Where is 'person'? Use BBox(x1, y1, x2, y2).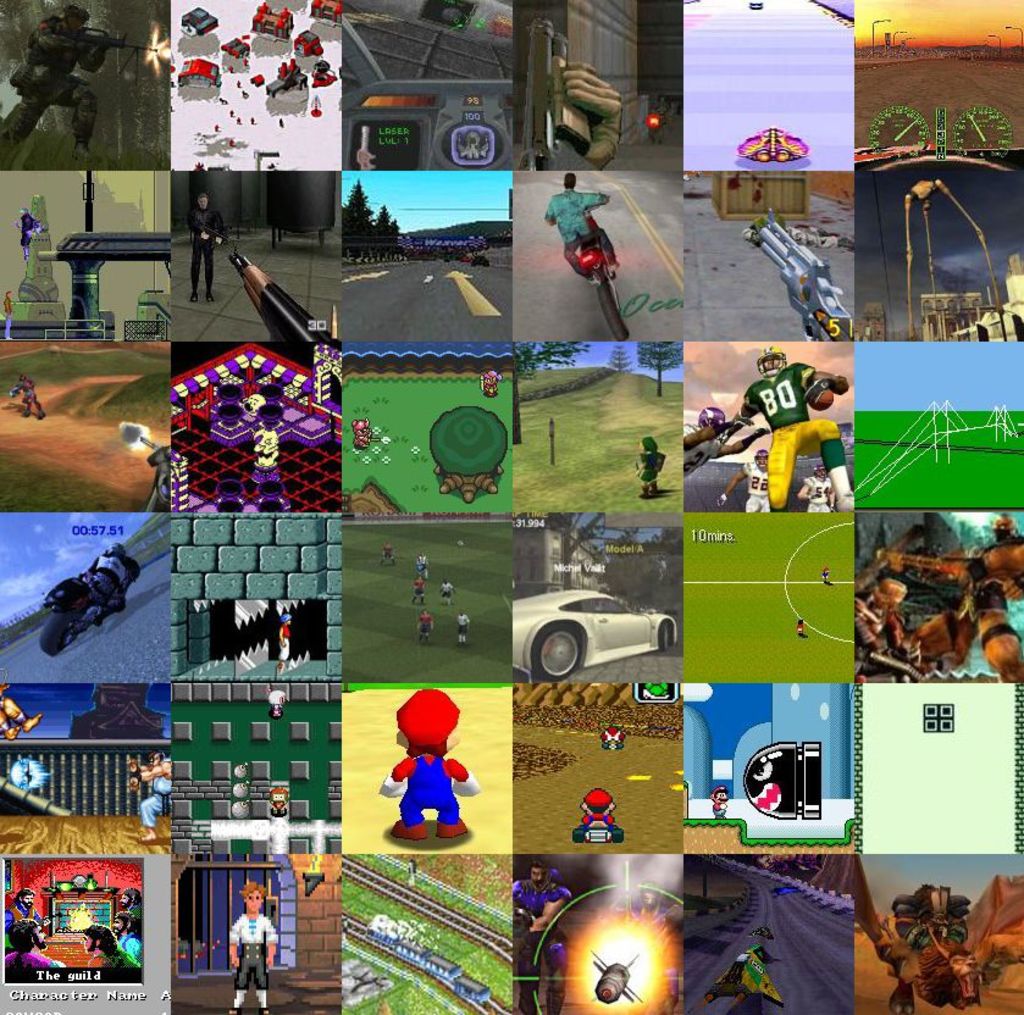
BBox(548, 173, 636, 321).
